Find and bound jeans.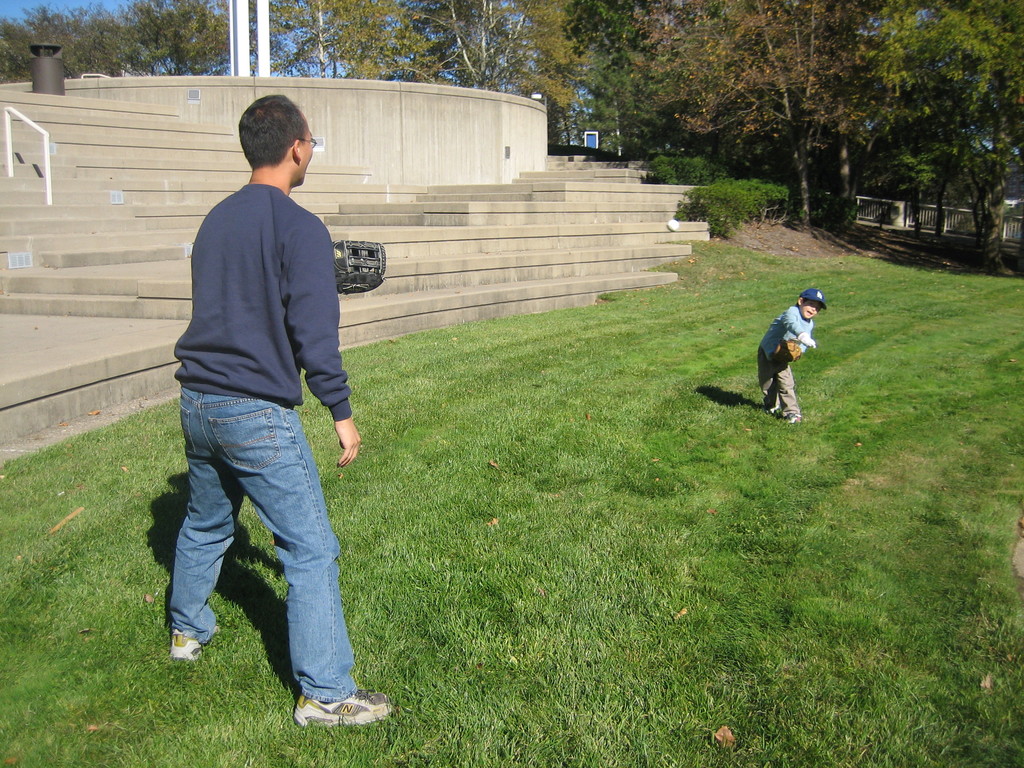
Bound: crop(752, 342, 806, 416).
